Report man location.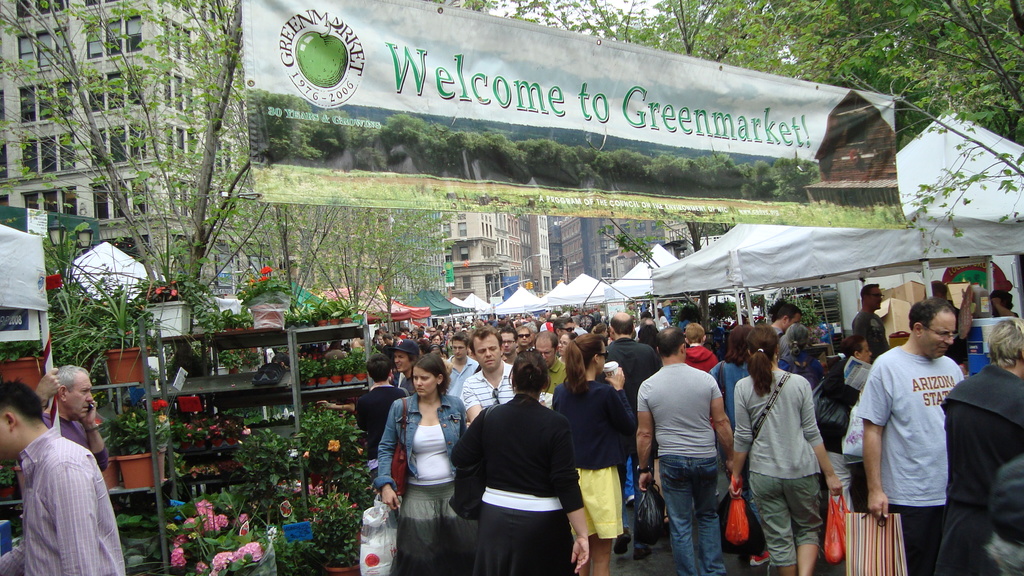
Report: Rect(360, 359, 402, 475).
